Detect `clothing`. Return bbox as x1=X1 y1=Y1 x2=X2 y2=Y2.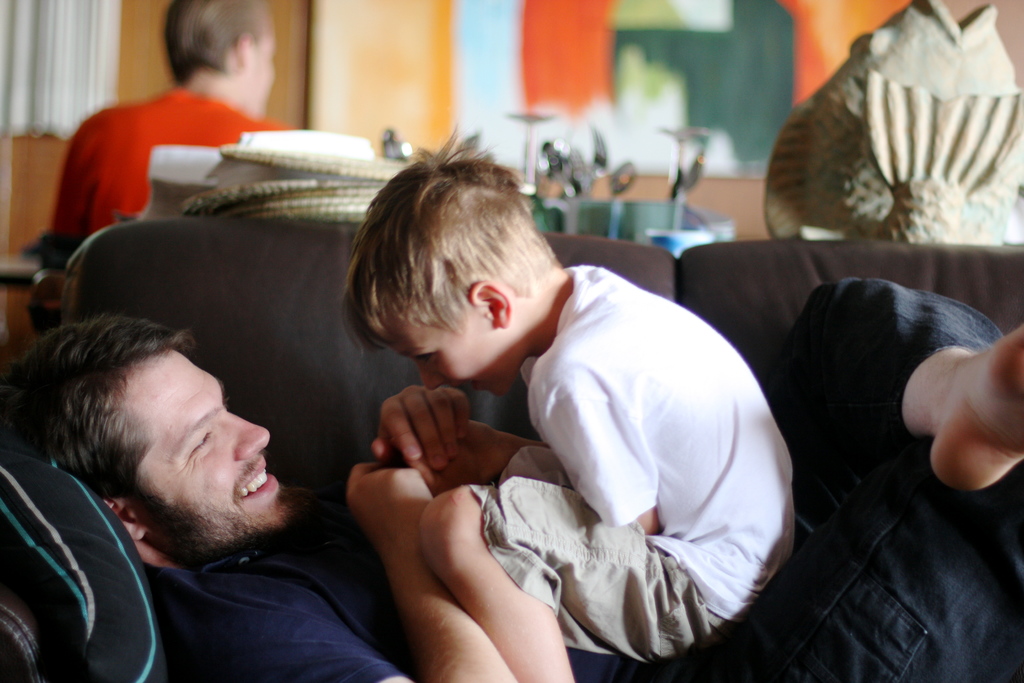
x1=144 y1=279 x2=1023 y2=682.
